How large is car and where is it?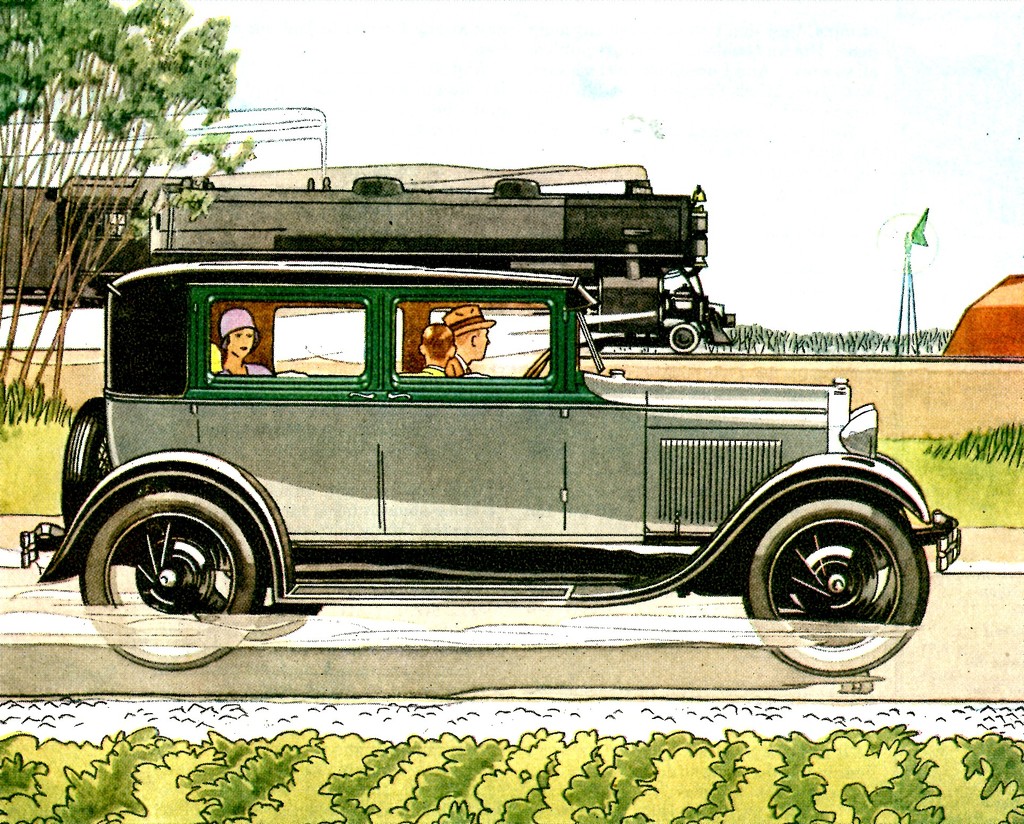
Bounding box: region(19, 255, 967, 674).
